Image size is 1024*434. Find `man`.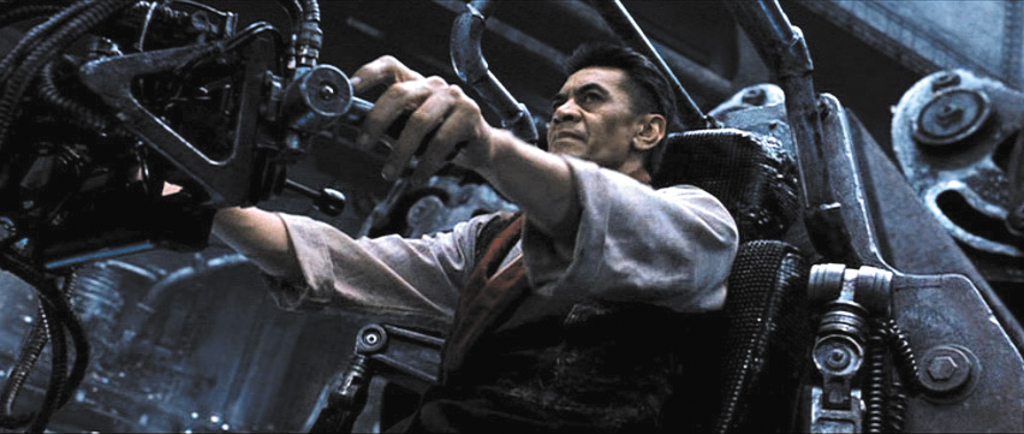
crop(136, 37, 739, 432).
